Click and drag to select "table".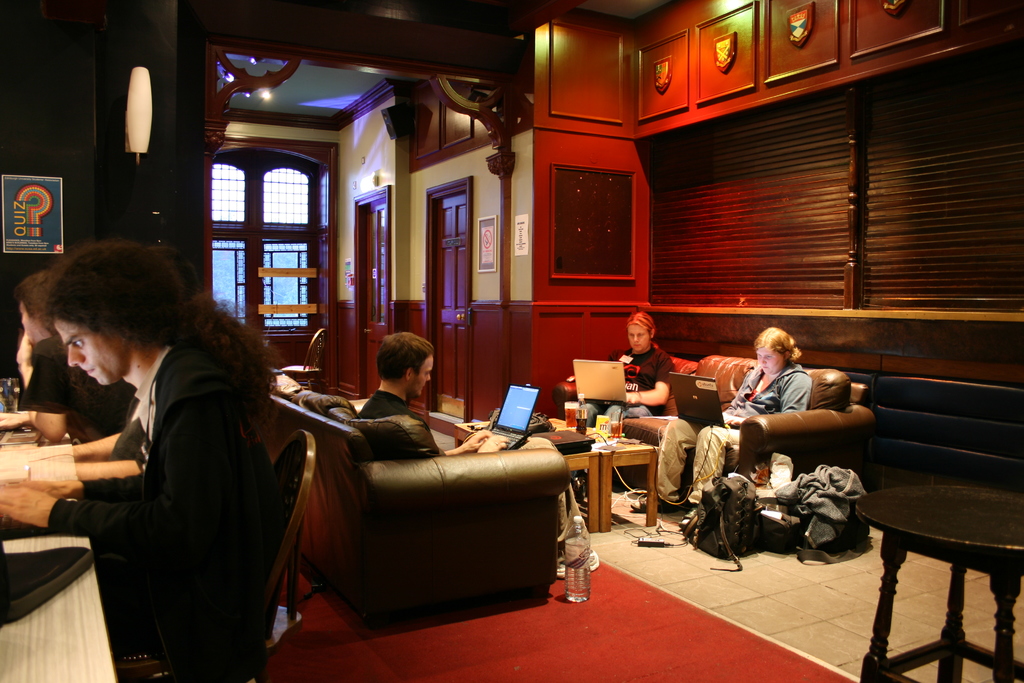
Selection: [0, 428, 119, 682].
